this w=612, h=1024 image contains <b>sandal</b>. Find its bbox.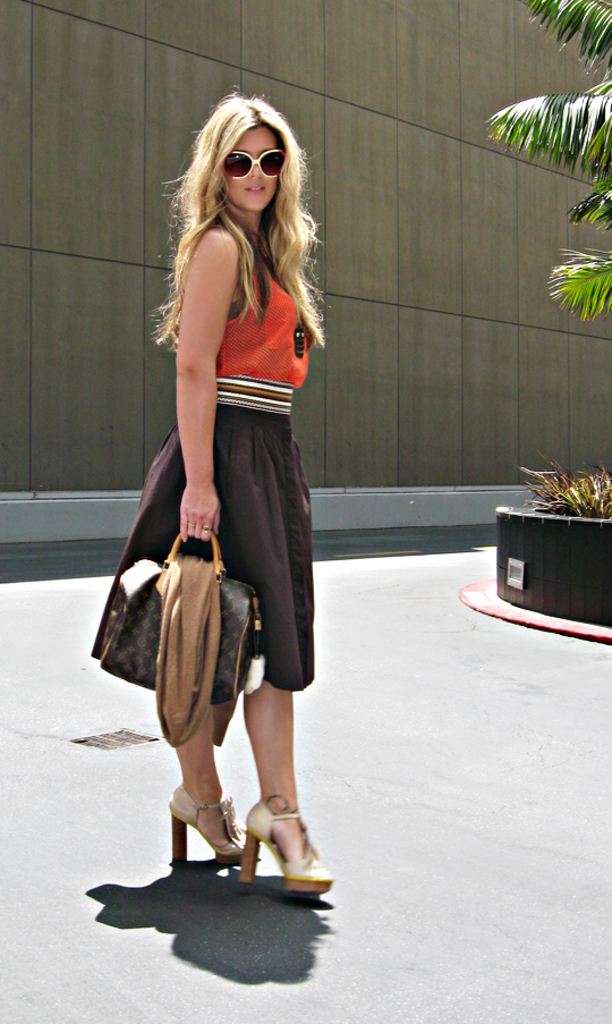
226 779 325 902.
